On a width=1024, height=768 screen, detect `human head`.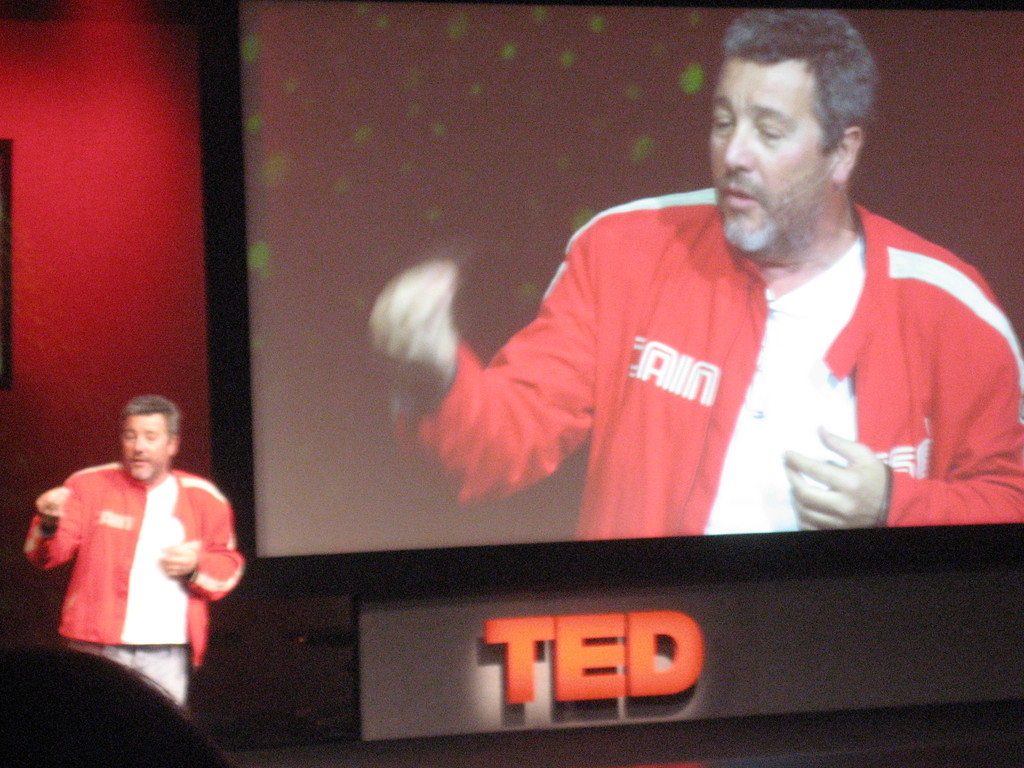
0/646/227/767.
